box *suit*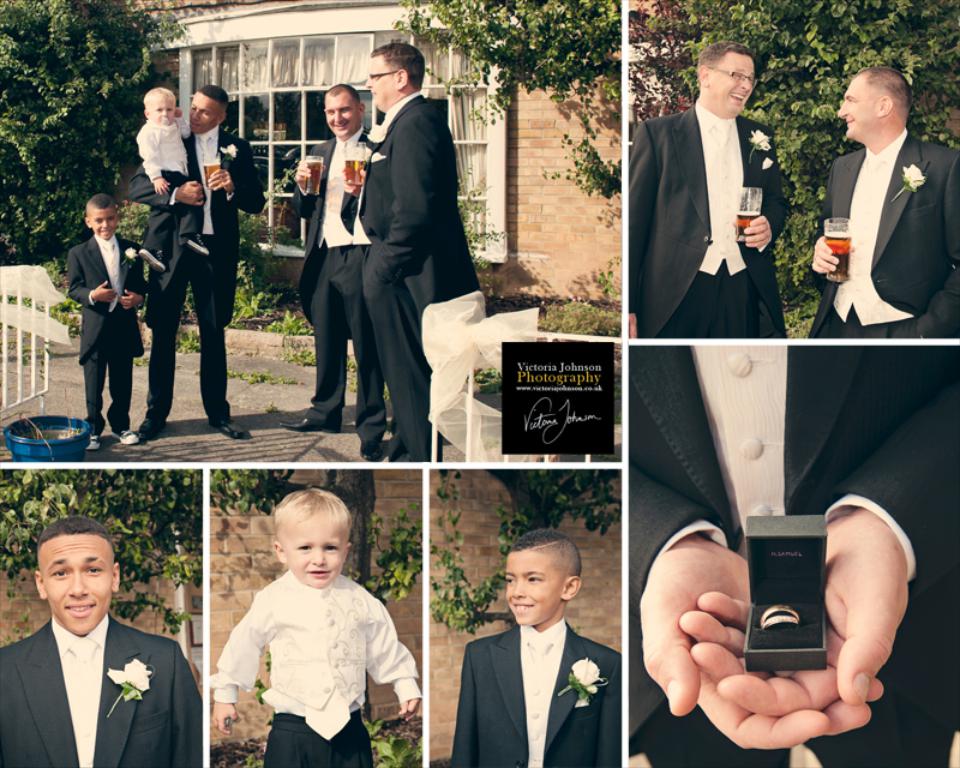
bbox=[449, 618, 622, 767]
